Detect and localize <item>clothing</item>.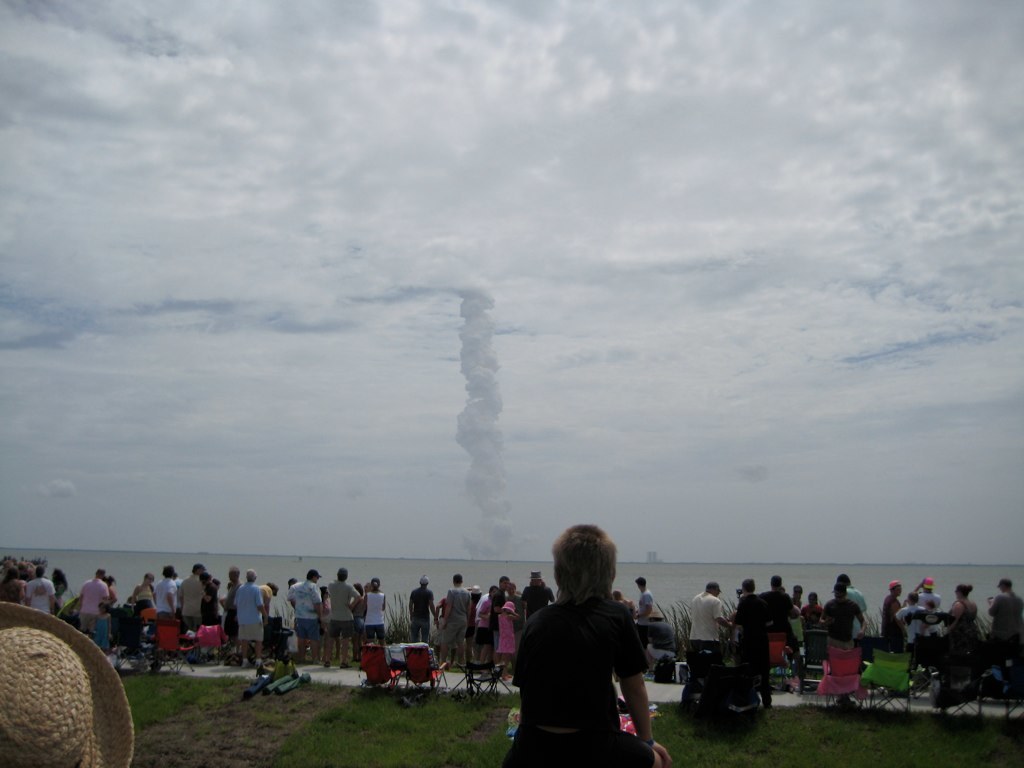
Localized at locate(819, 595, 863, 672).
